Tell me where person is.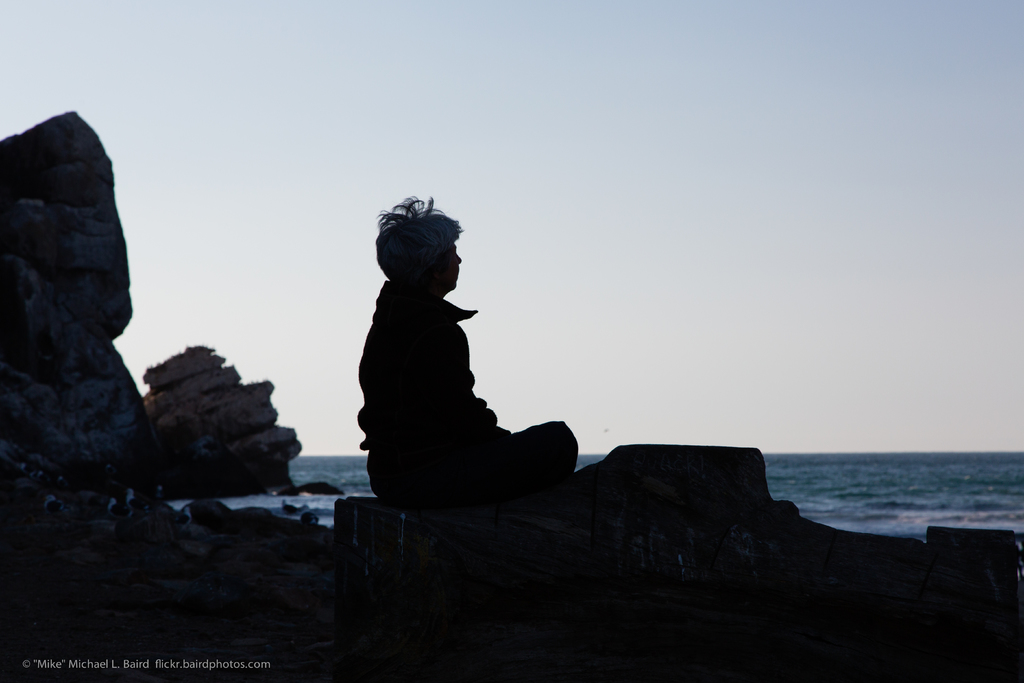
person is at <bbox>355, 199, 571, 527</bbox>.
